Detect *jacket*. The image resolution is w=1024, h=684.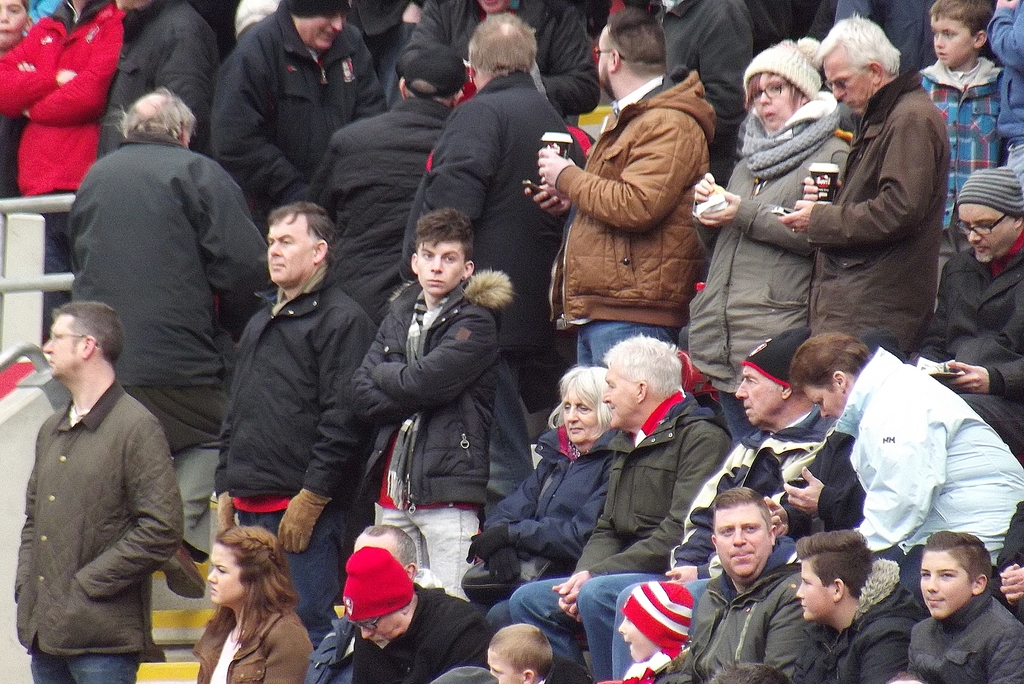
l=835, t=347, r=1023, b=562.
